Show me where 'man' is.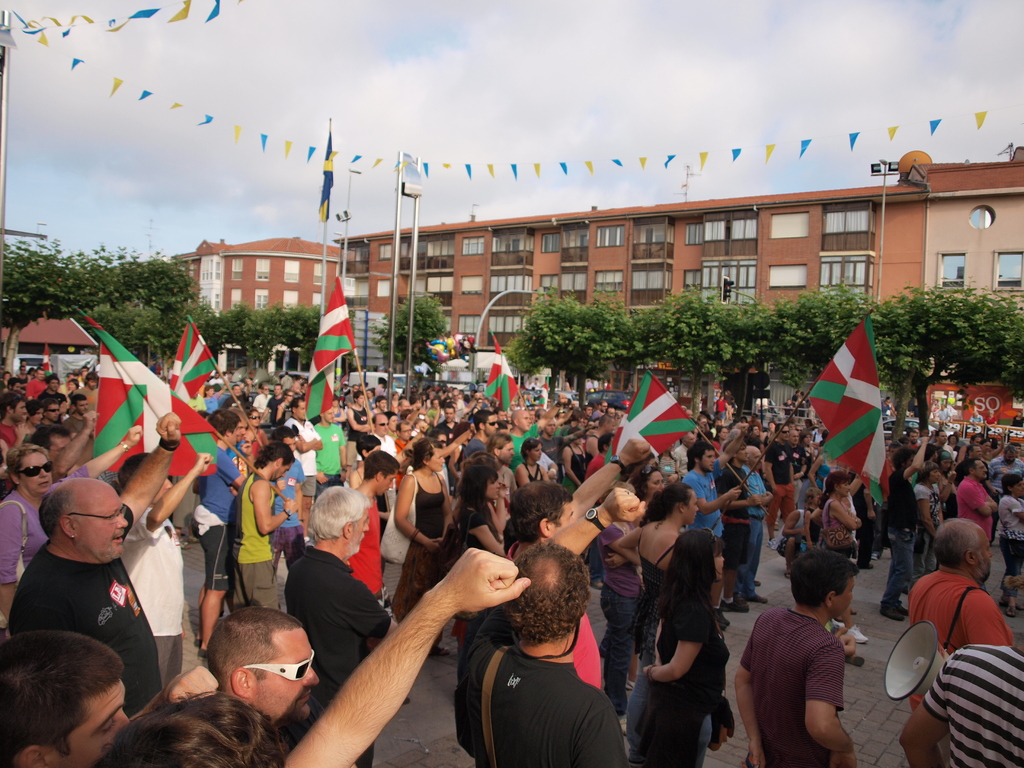
'man' is at (503, 394, 565, 465).
